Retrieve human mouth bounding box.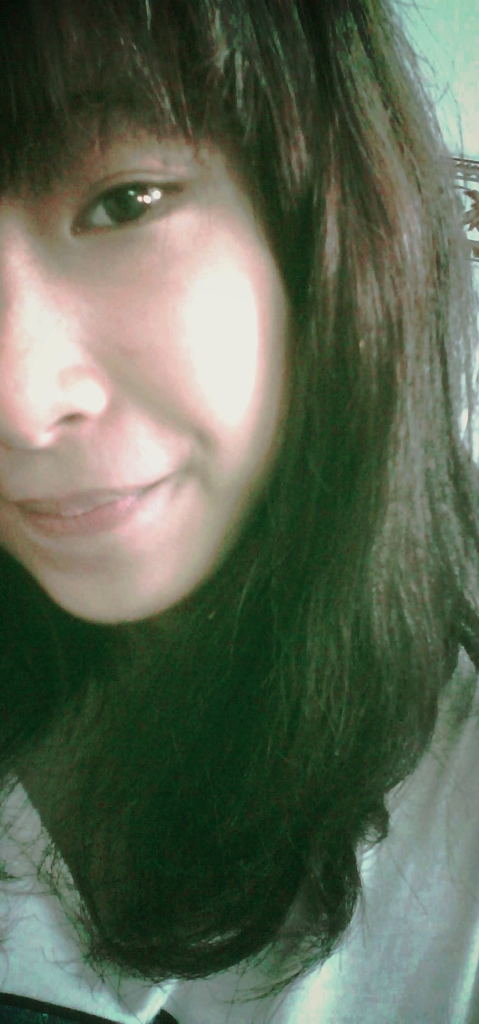
Bounding box: (x1=3, y1=478, x2=181, y2=540).
